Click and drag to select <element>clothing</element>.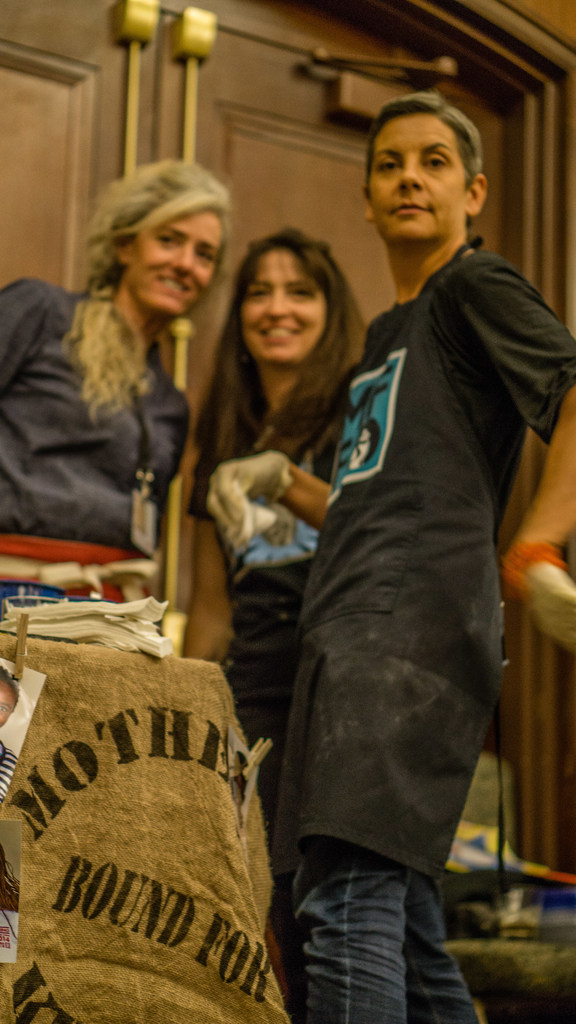
Selection: pyautogui.locateOnScreen(193, 401, 324, 910).
